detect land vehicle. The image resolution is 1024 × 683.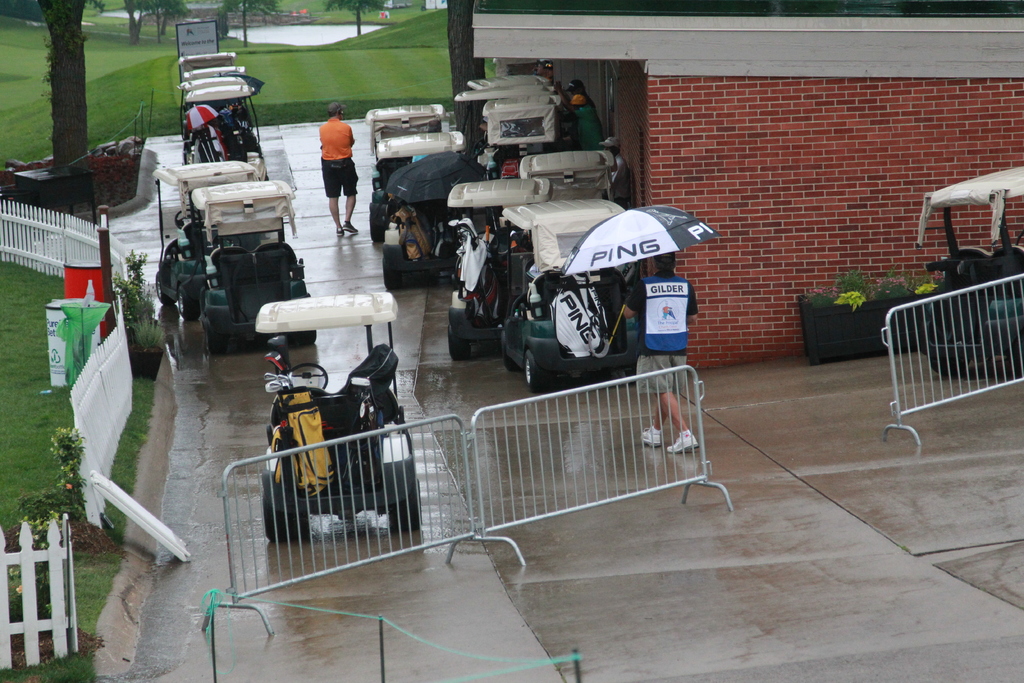
<bbox>913, 164, 1023, 378</bbox>.
